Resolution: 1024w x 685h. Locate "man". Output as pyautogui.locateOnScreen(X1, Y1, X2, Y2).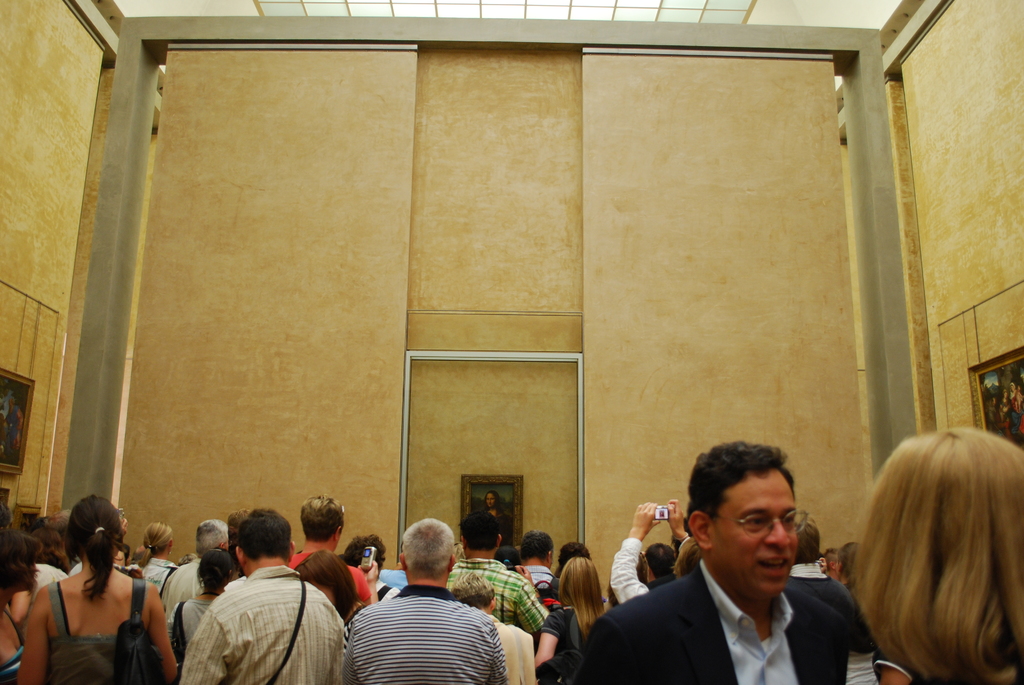
pyautogui.locateOnScreen(155, 516, 235, 628).
